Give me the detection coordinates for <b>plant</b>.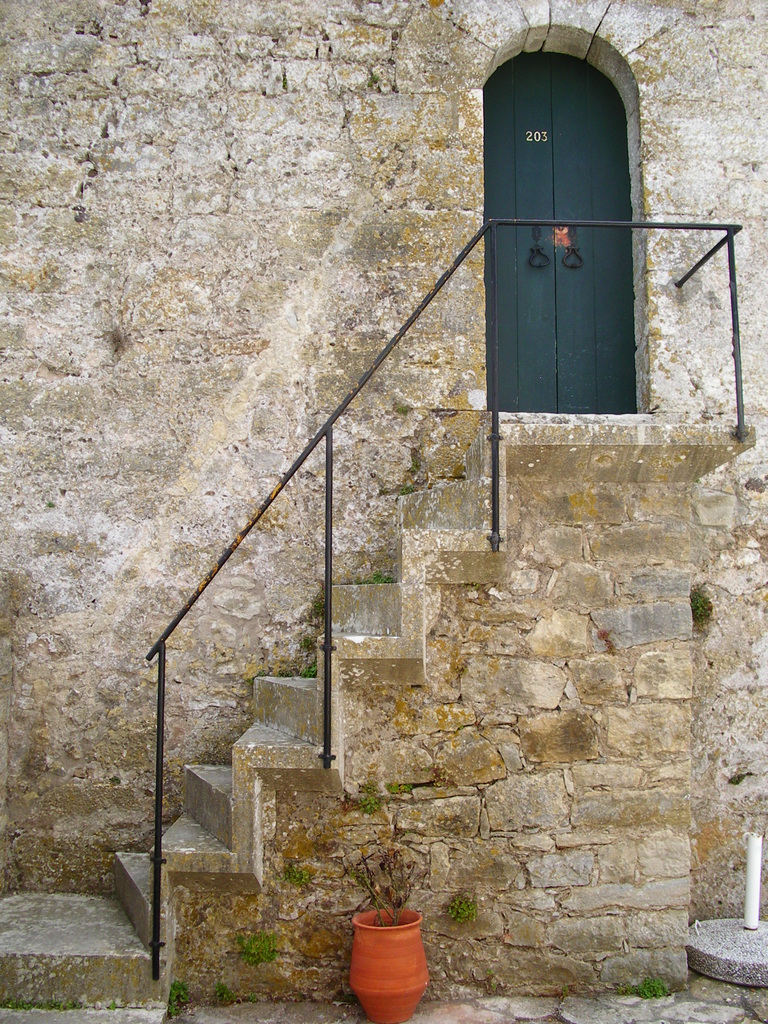
<region>207, 972, 234, 1018</region>.
